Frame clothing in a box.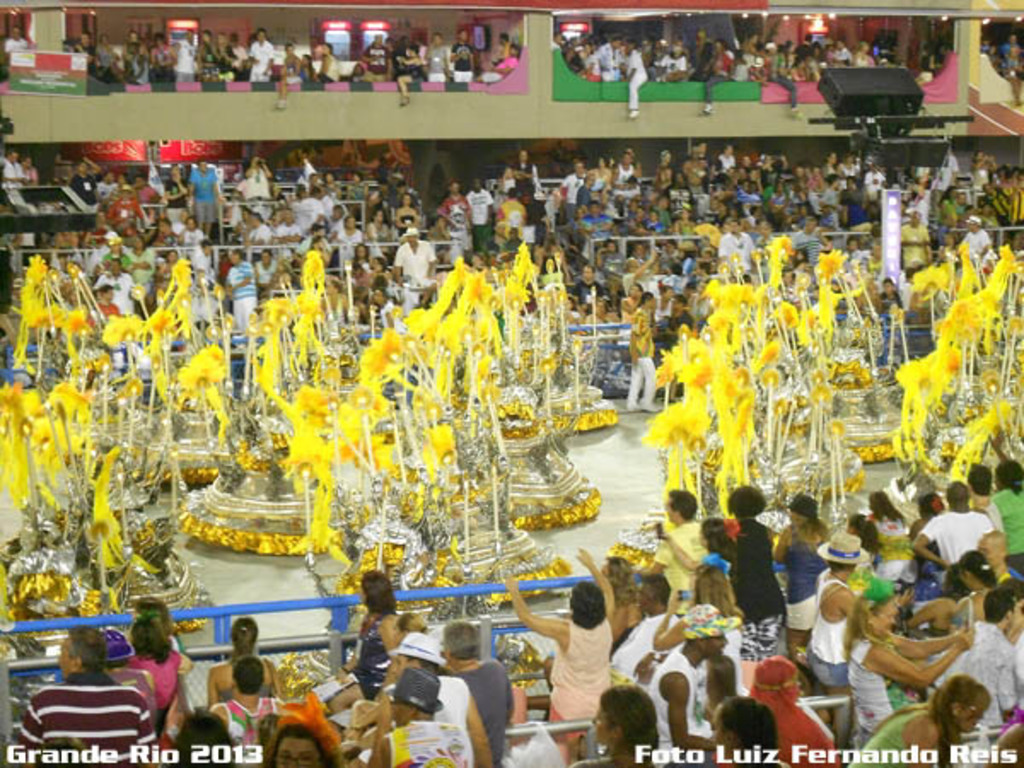
BBox(611, 601, 683, 672).
